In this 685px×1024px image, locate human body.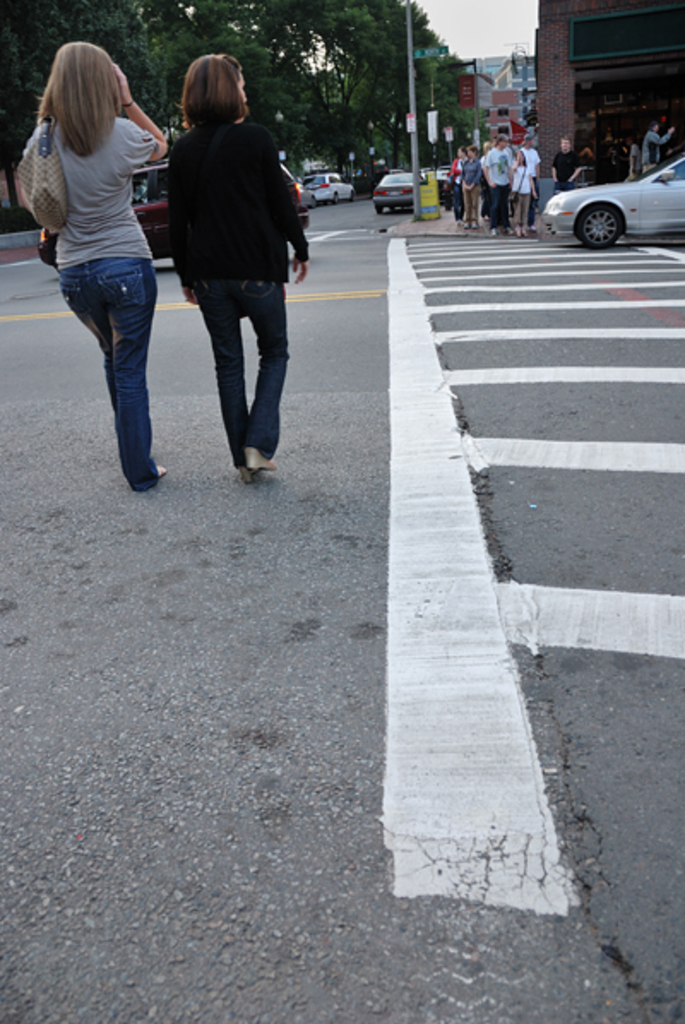
Bounding box: [x1=548, y1=149, x2=591, y2=195].
